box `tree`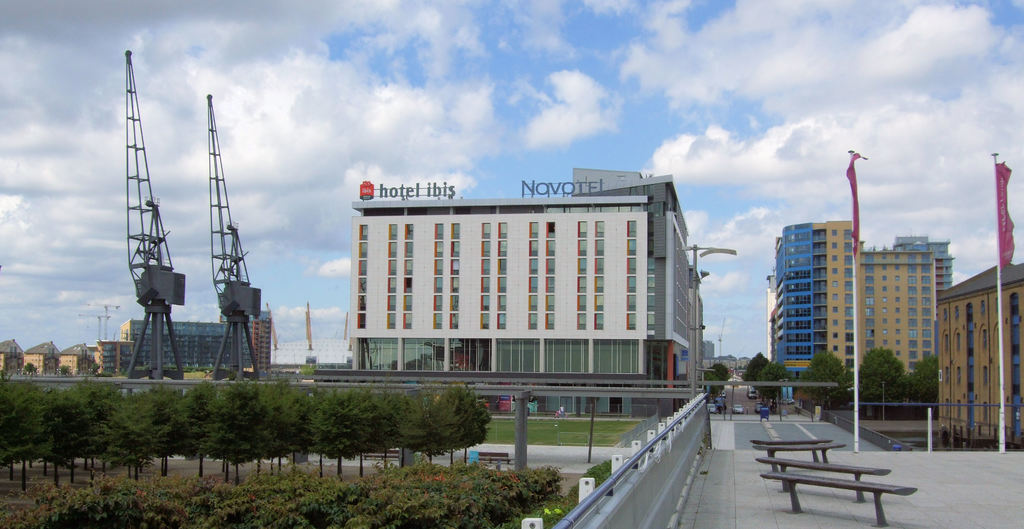
700 361 733 397
